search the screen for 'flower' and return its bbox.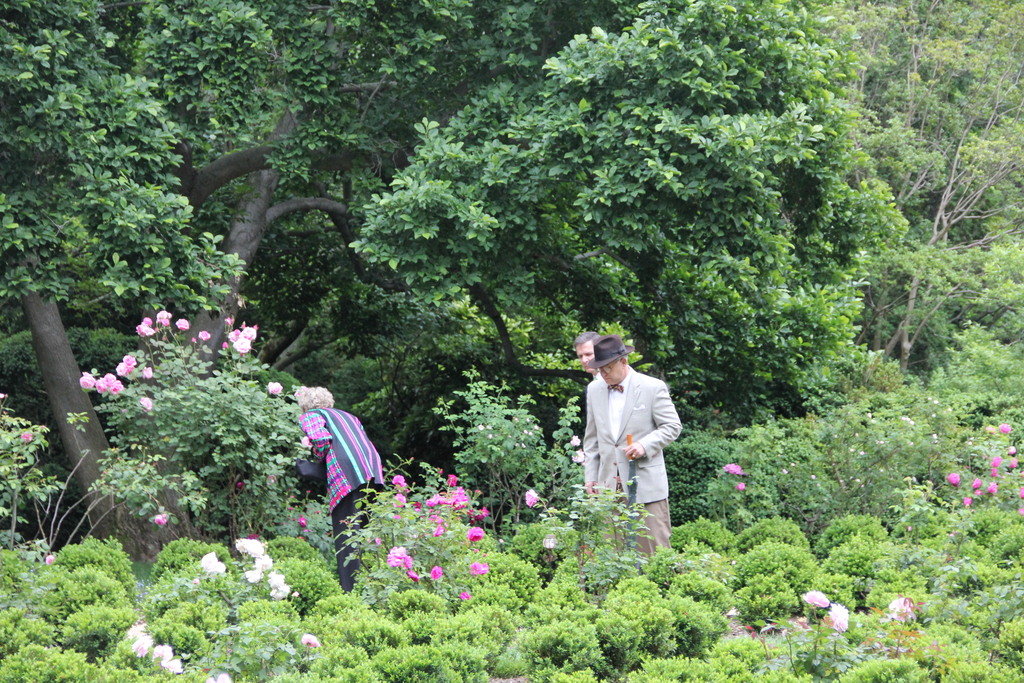
Found: detection(278, 582, 287, 595).
